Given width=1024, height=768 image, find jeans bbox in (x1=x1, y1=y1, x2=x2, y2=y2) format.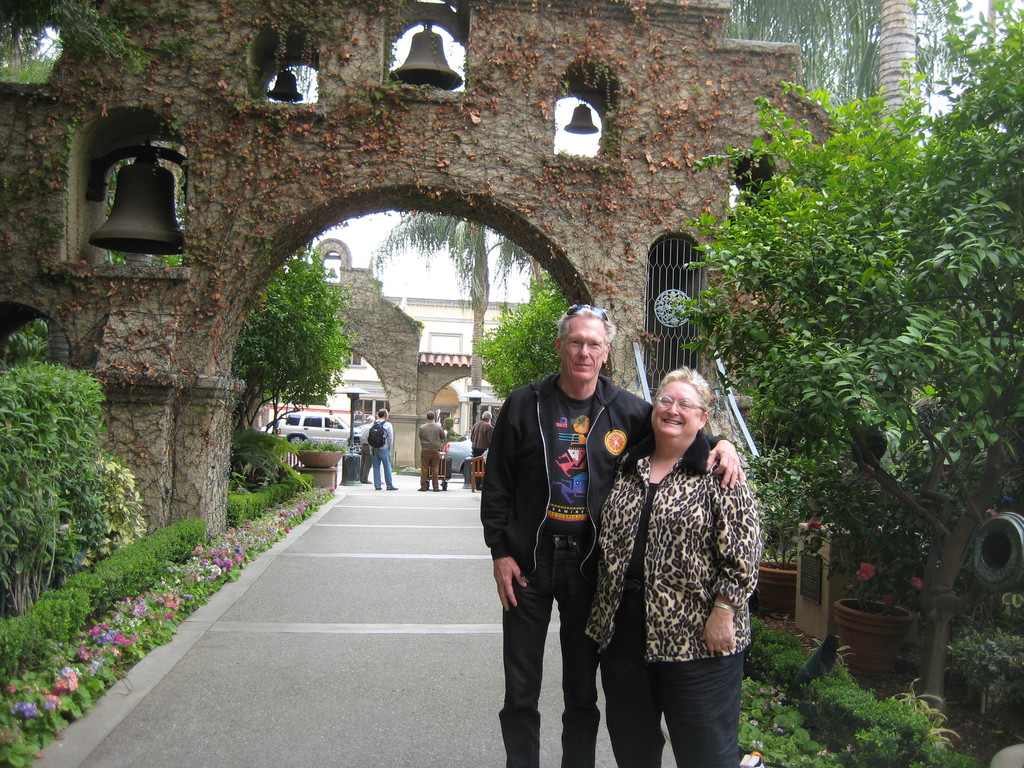
(x1=500, y1=528, x2=593, y2=767).
